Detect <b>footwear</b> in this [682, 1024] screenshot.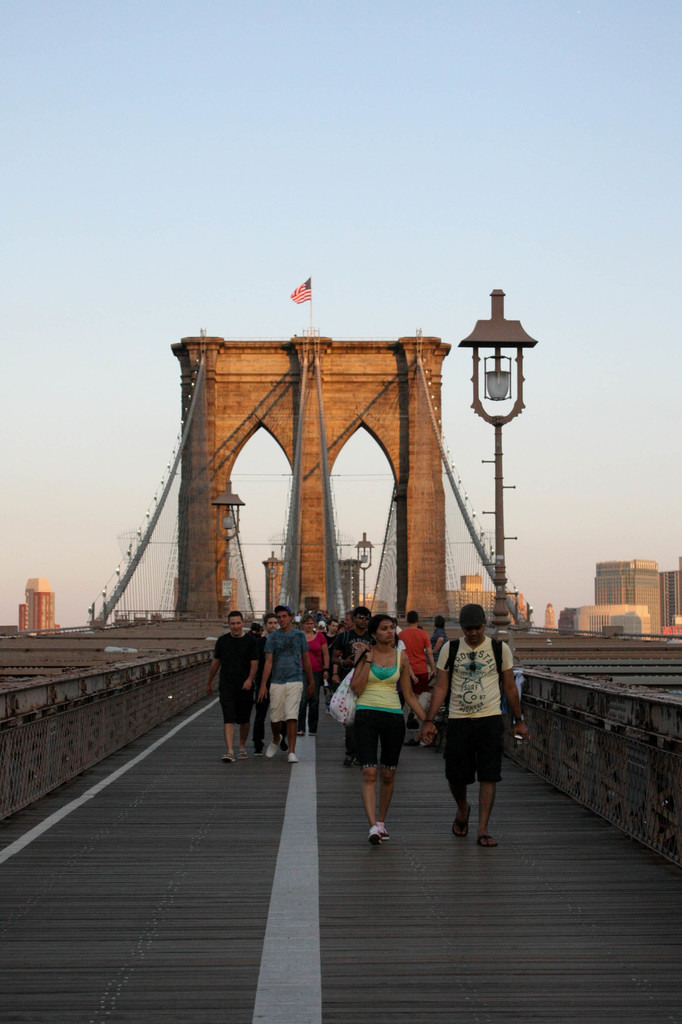
Detection: locate(270, 740, 282, 760).
